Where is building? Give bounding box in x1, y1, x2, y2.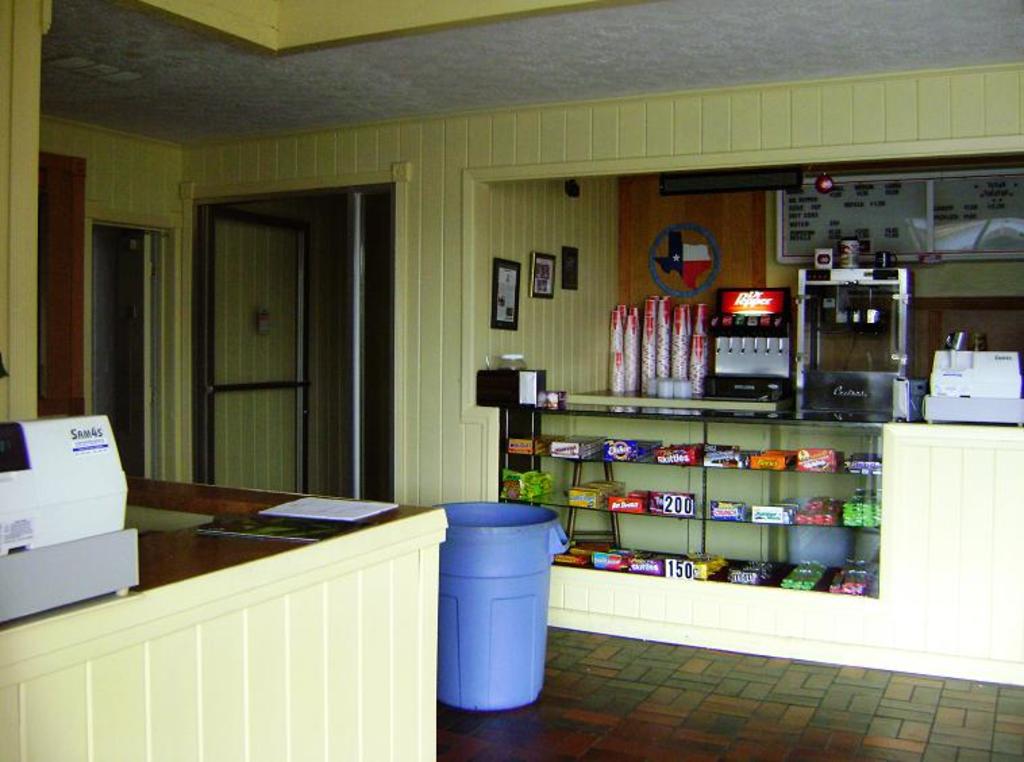
0, 0, 1023, 761.
